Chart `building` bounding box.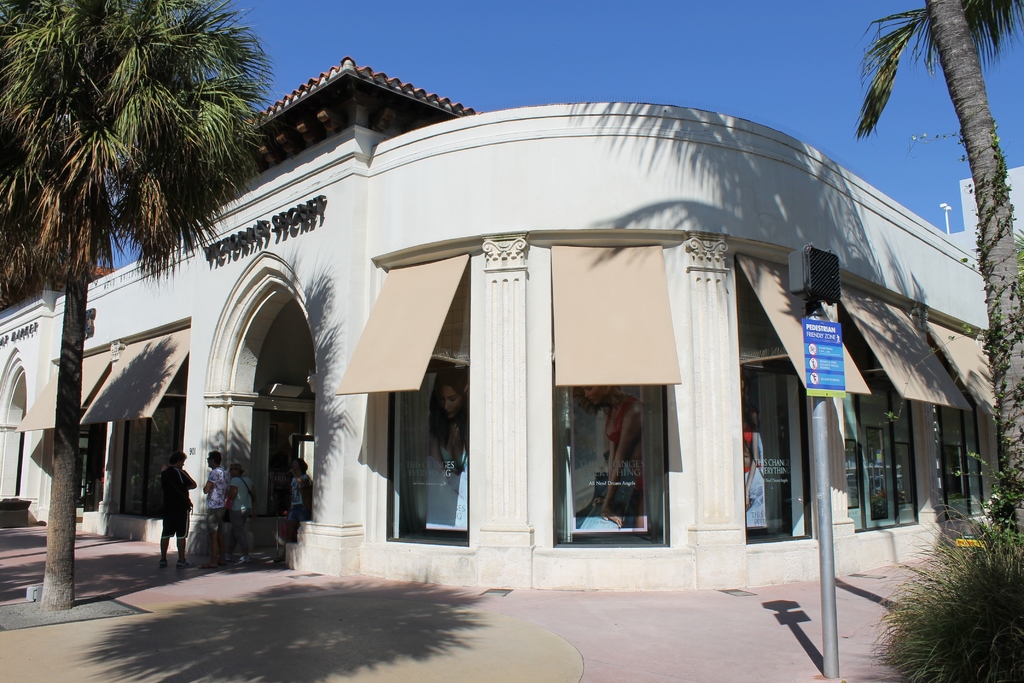
Charted: region(0, 58, 1023, 593).
